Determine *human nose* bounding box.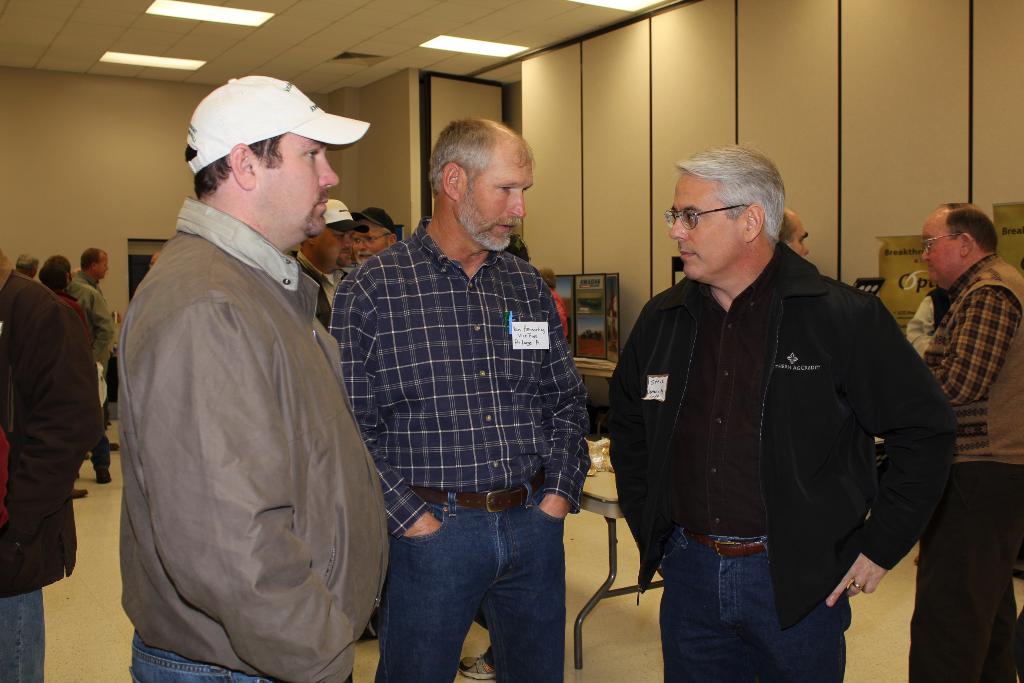
Determined: detection(918, 248, 930, 262).
